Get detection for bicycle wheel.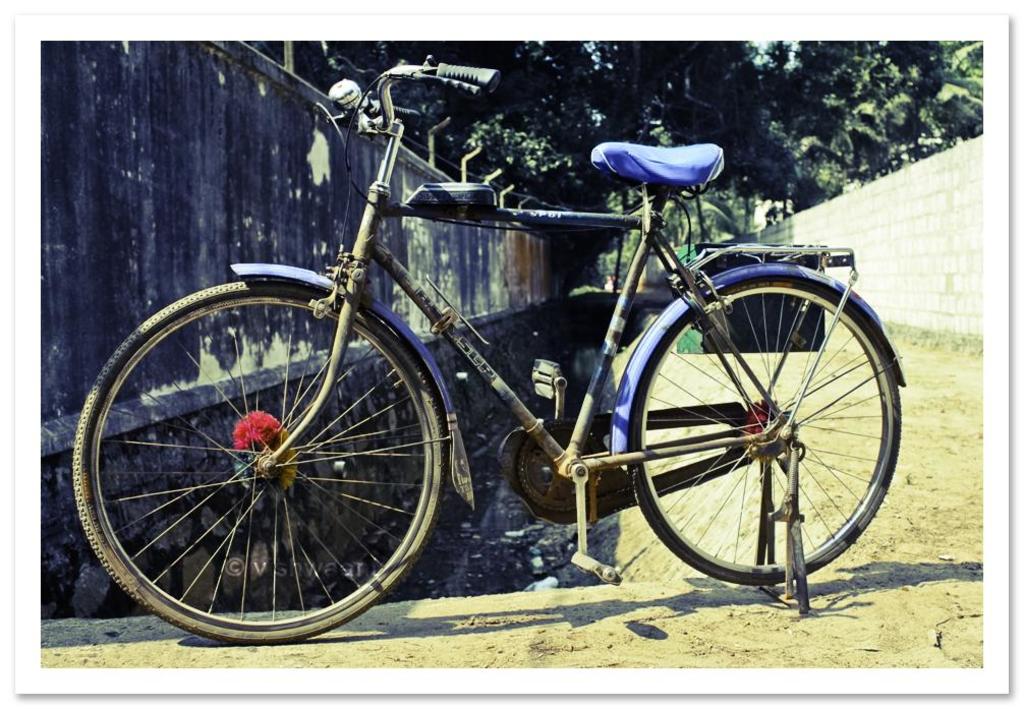
Detection: 623 267 903 590.
